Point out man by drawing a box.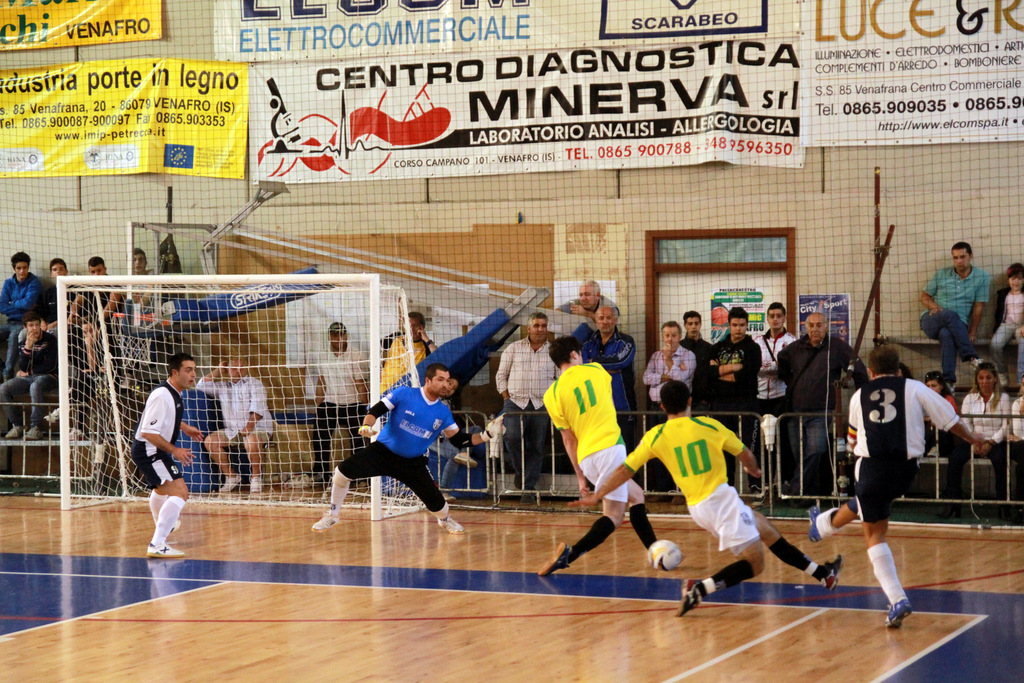
left=1, top=317, right=76, bottom=438.
